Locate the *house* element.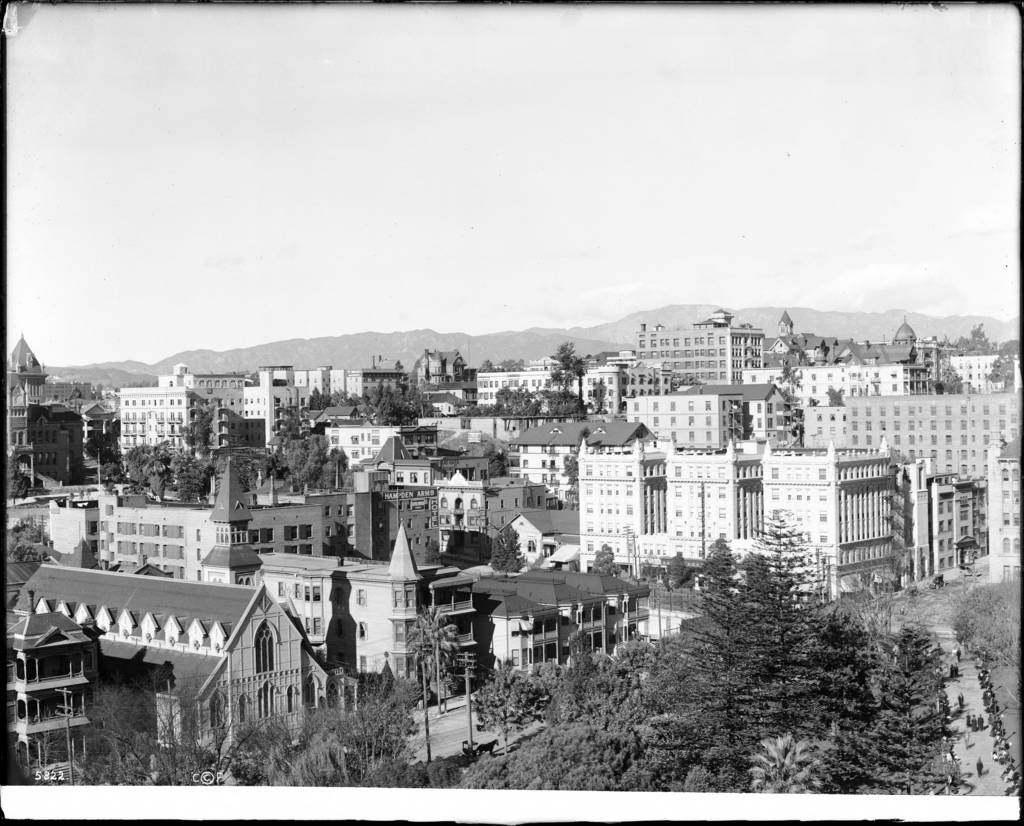
Element bbox: [93,369,221,477].
